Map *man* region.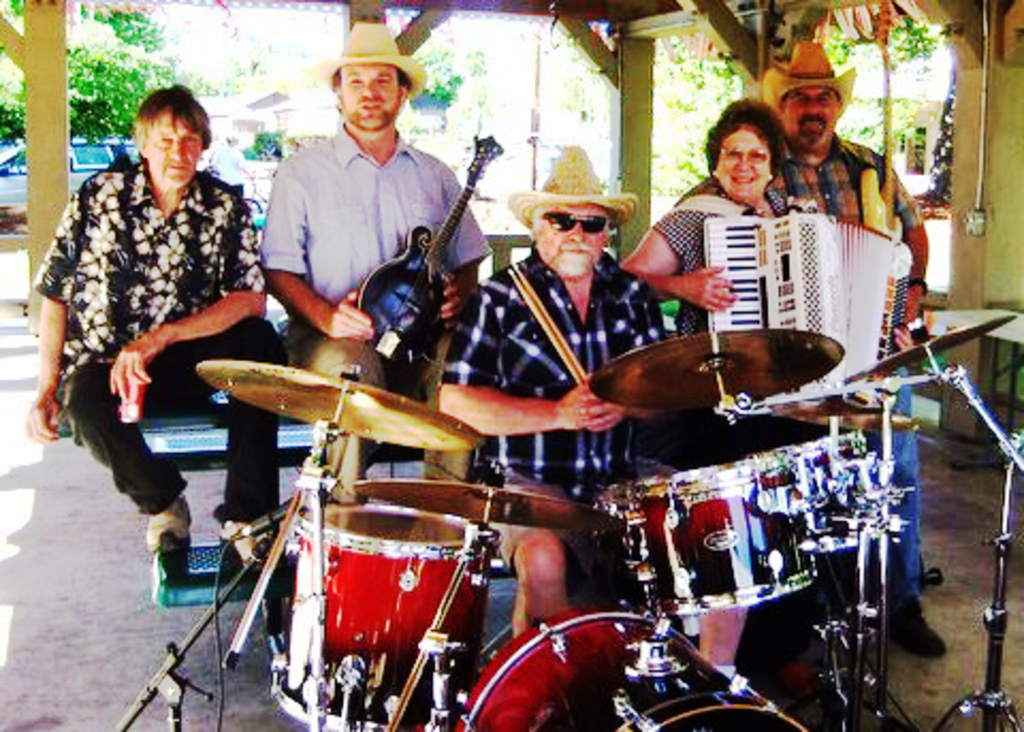
Mapped to left=755, top=36, right=947, bottom=659.
